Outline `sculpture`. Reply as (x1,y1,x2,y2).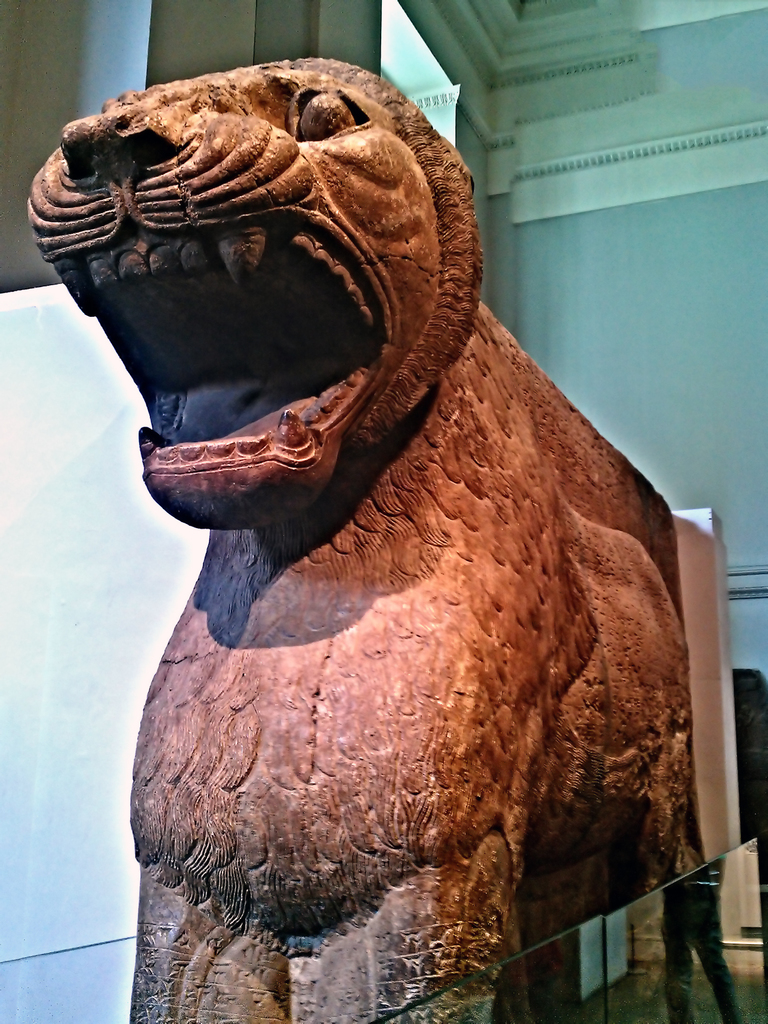
(16,51,717,1023).
